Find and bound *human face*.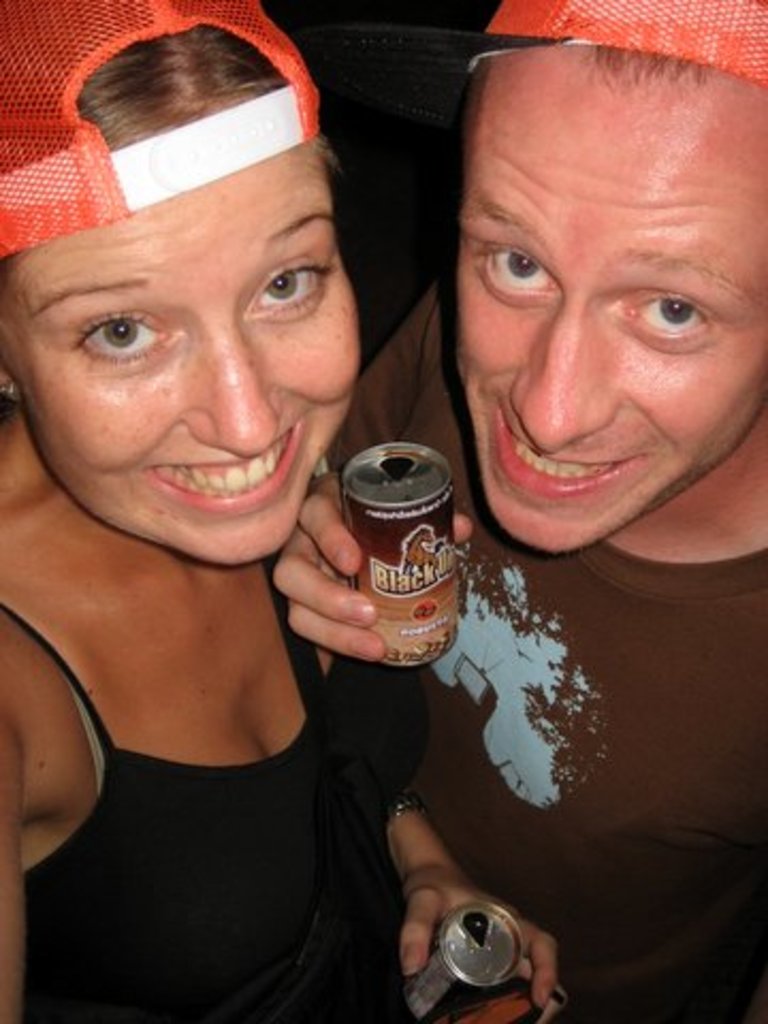
Bound: [x1=454, y1=45, x2=766, y2=553].
